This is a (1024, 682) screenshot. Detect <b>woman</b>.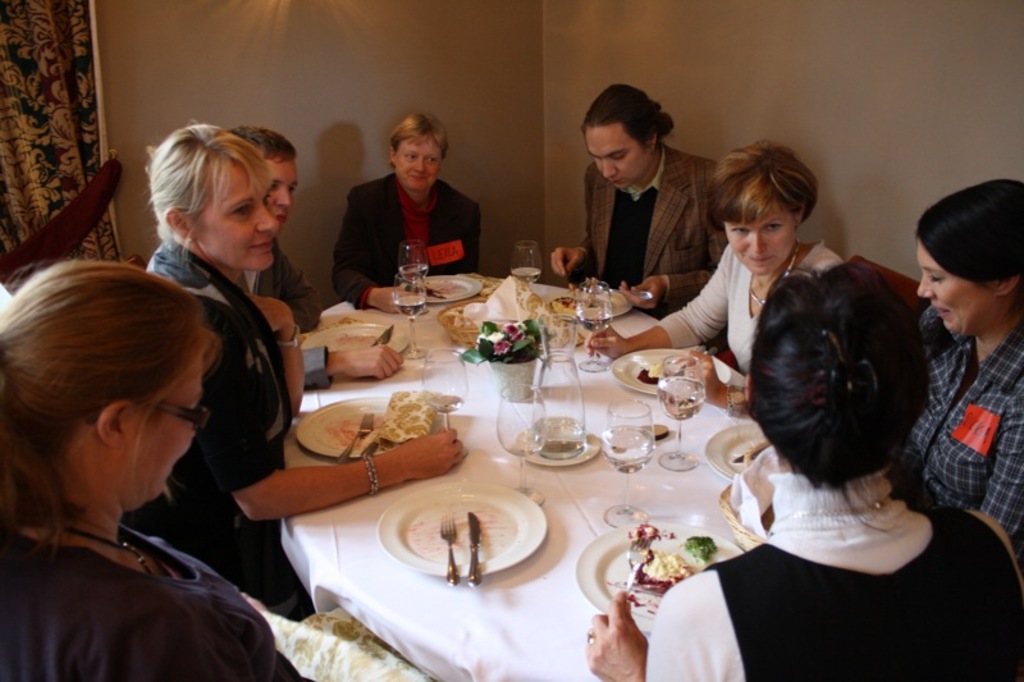
<region>0, 256, 325, 681</region>.
